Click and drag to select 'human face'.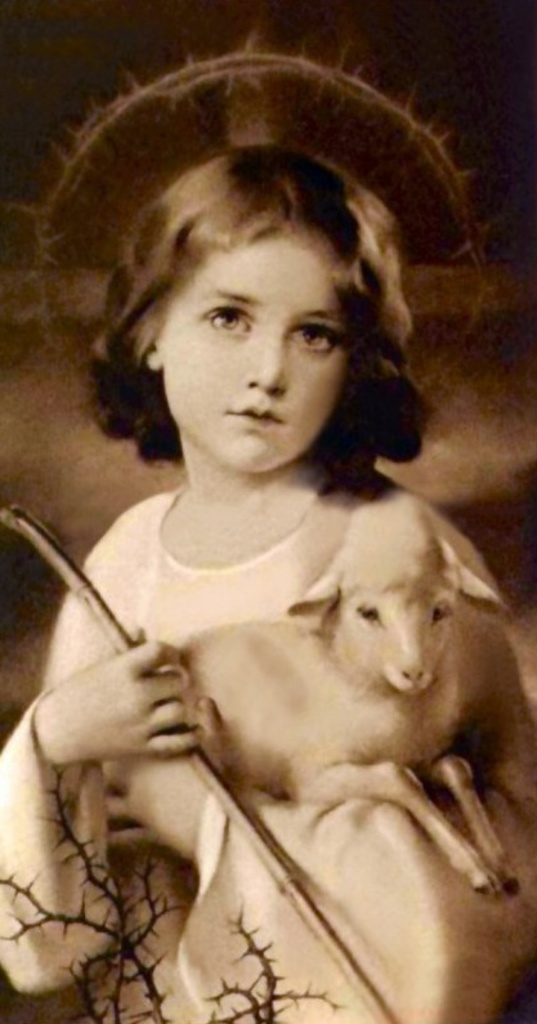
Selection: <bbox>158, 241, 348, 473</bbox>.
